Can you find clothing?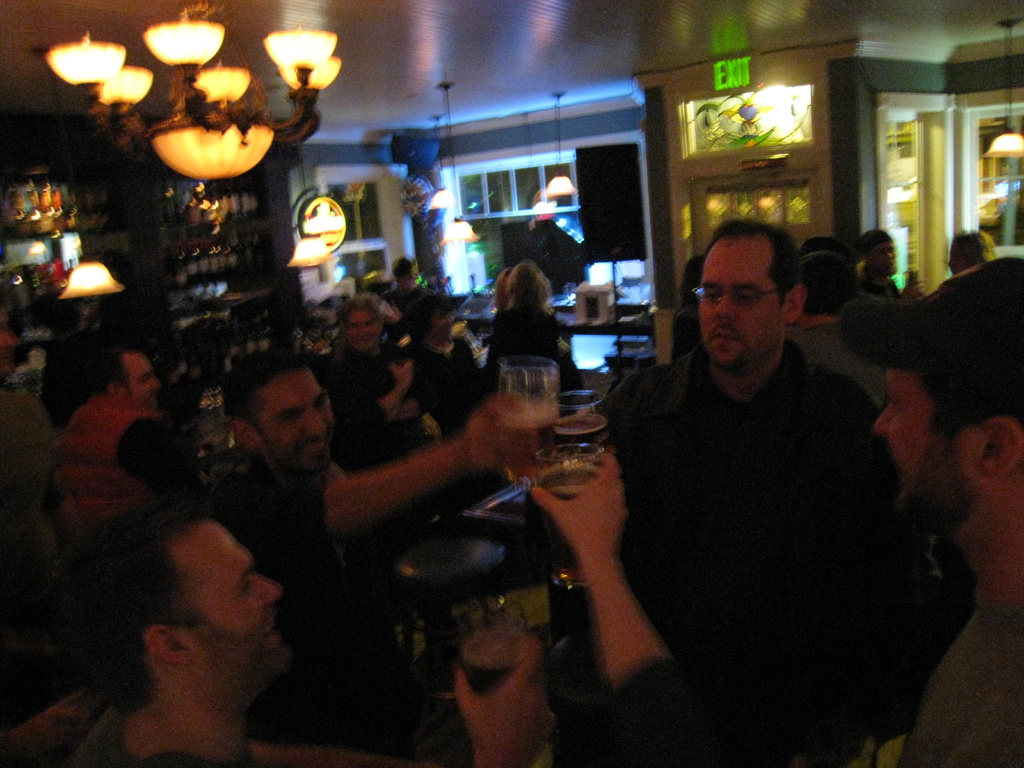
Yes, bounding box: [left=479, top=300, right=581, bottom=403].
